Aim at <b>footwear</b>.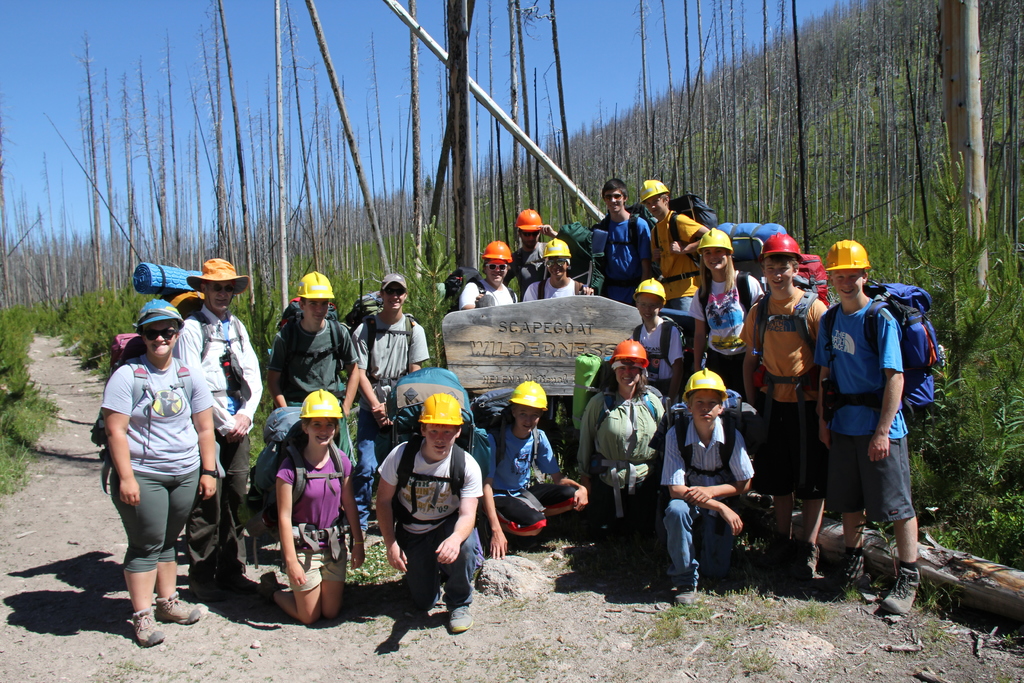
Aimed at [x1=129, y1=605, x2=164, y2=645].
